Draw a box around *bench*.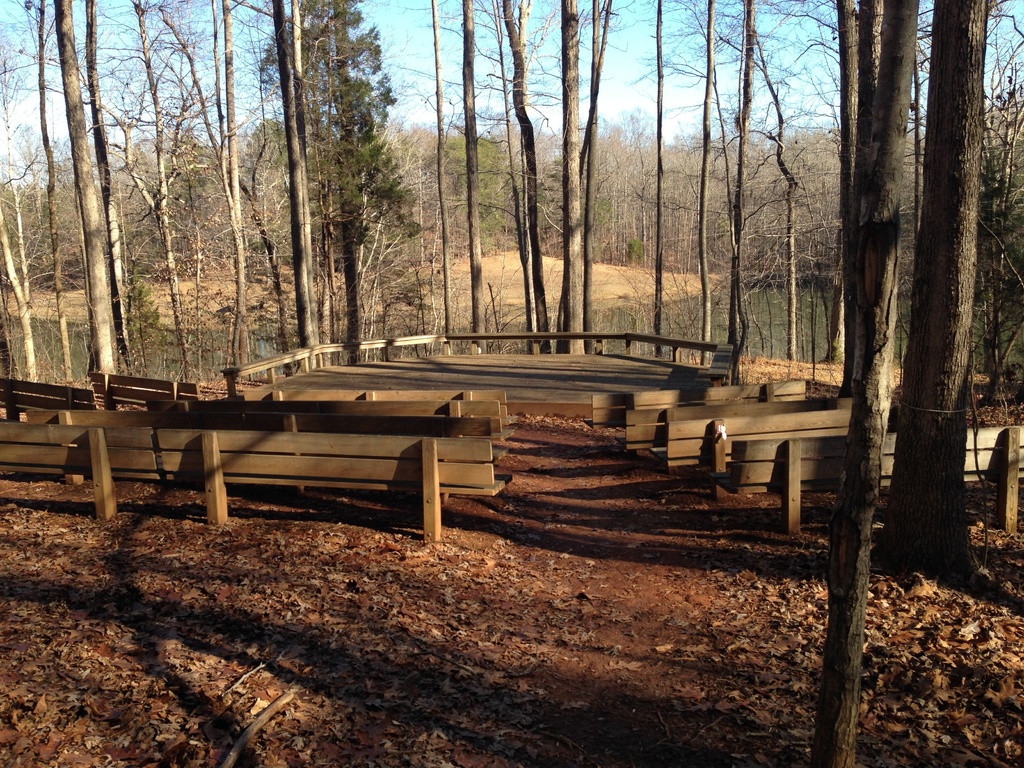
locate(123, 385, 467, 544).
